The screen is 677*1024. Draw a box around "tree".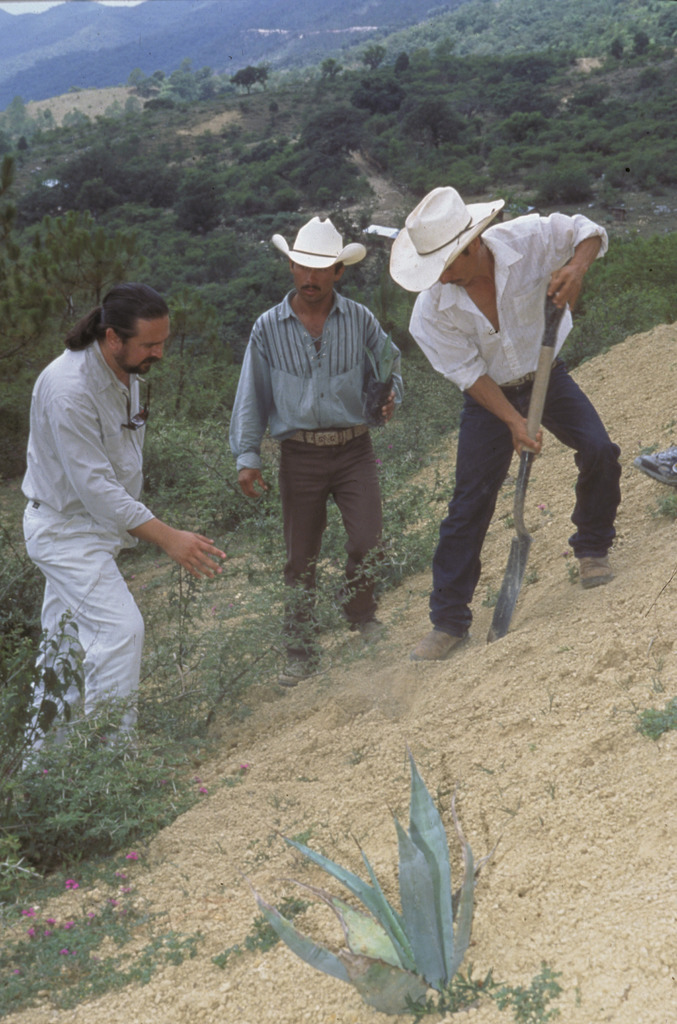
pyautogui.locateOnScreen(363, 41, 389, 70).
